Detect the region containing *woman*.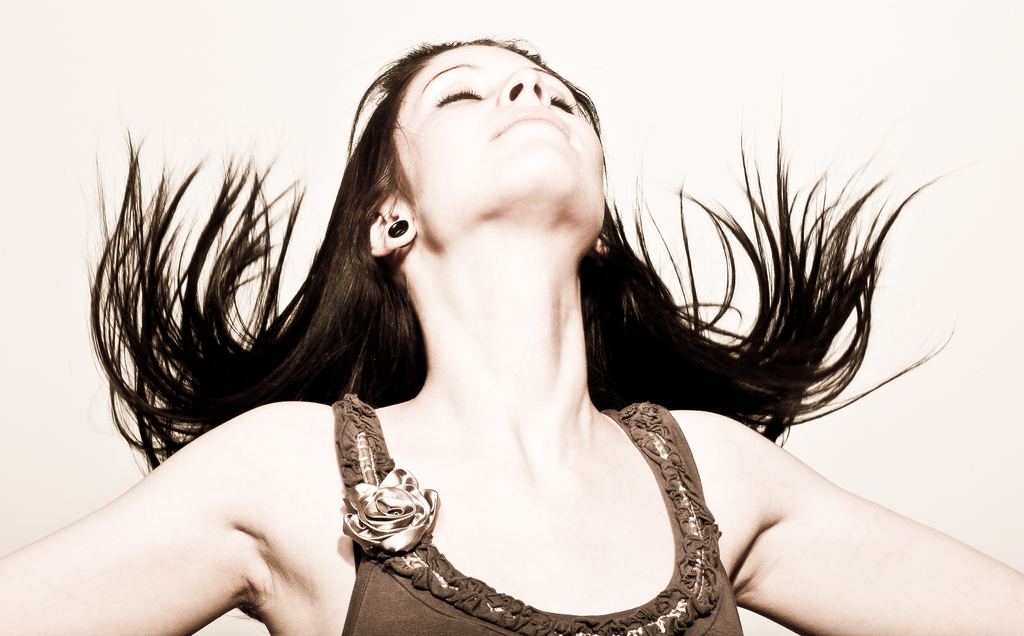
x1=0, y1=29, x2=1023, y2=635.
